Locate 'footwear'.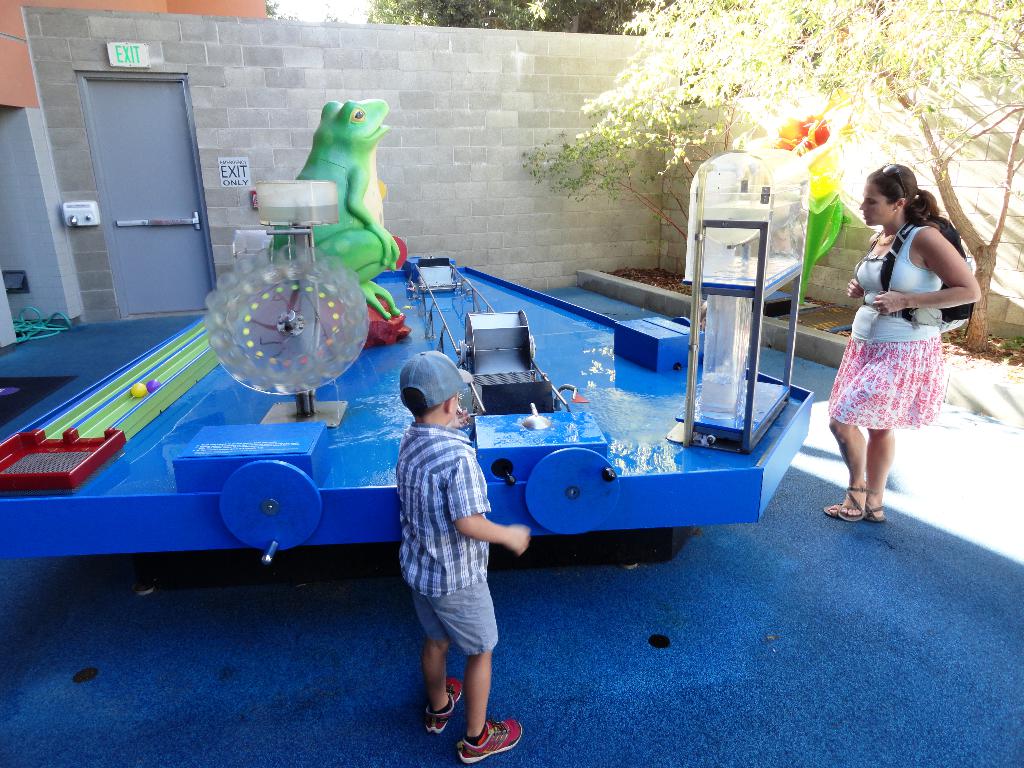
Bounding box: <region>835, 481, 865, 521</region>.
